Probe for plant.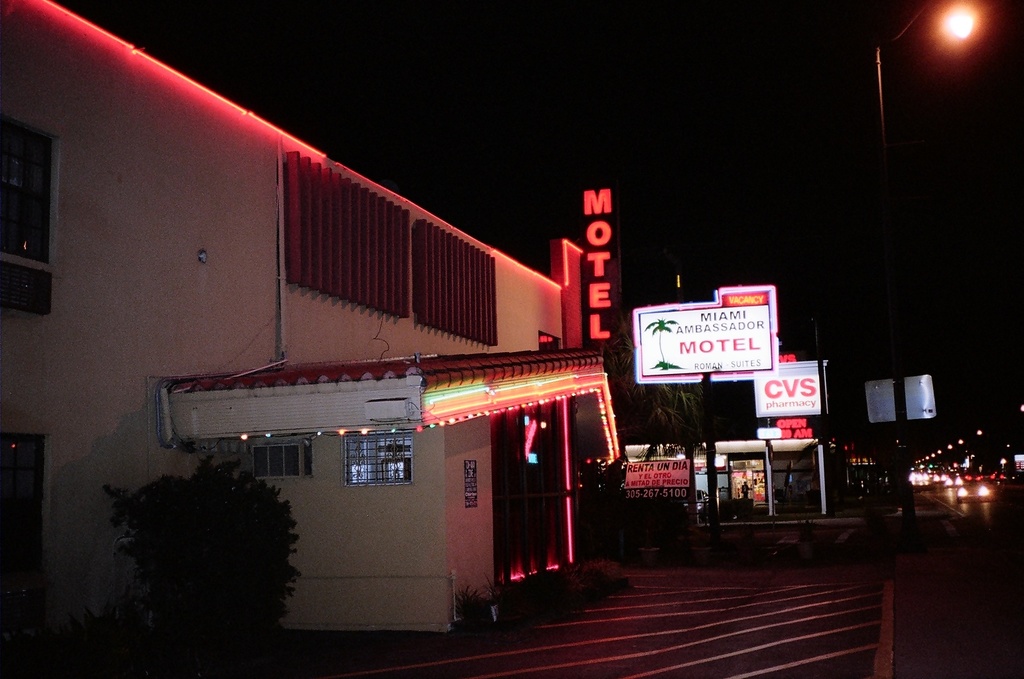
Probe result: l=543, t=563, r=590, b=602.
